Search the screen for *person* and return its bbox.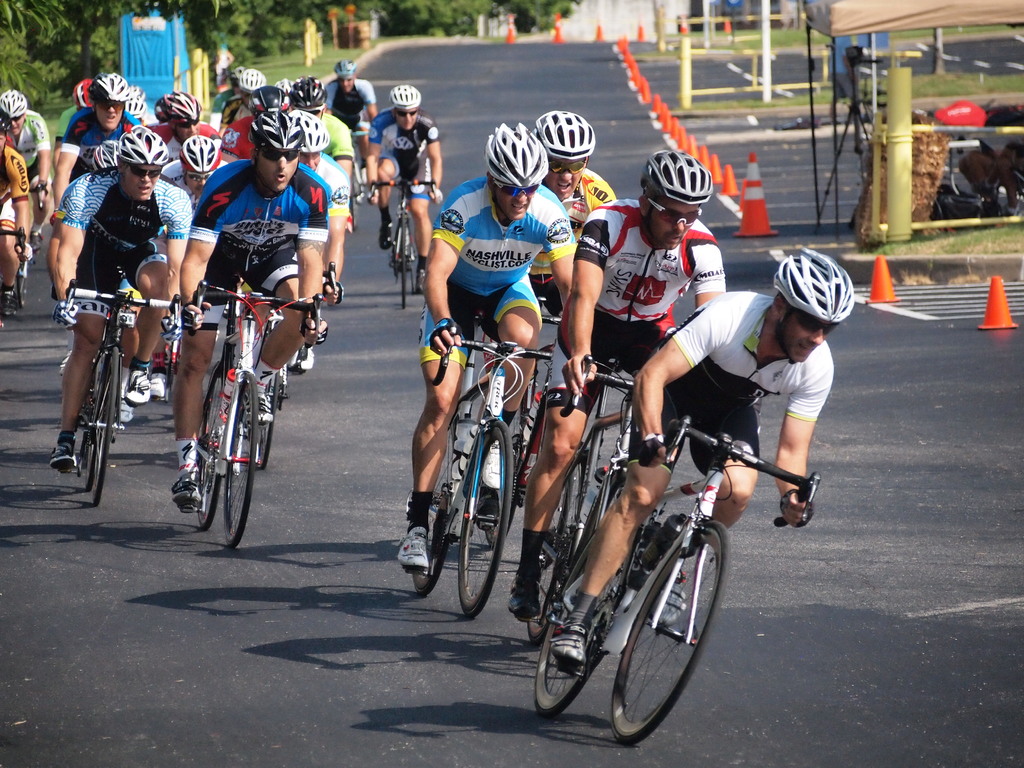
Found: (326,54,384,145).
